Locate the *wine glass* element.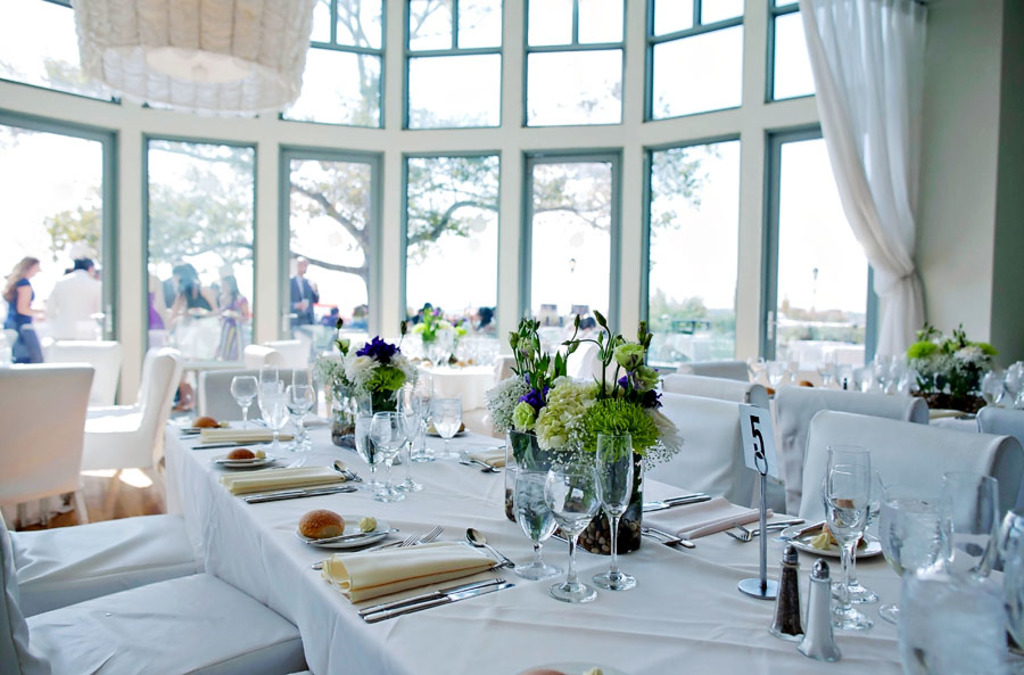
Element bbox: detection(396, 388, 415, 489).
